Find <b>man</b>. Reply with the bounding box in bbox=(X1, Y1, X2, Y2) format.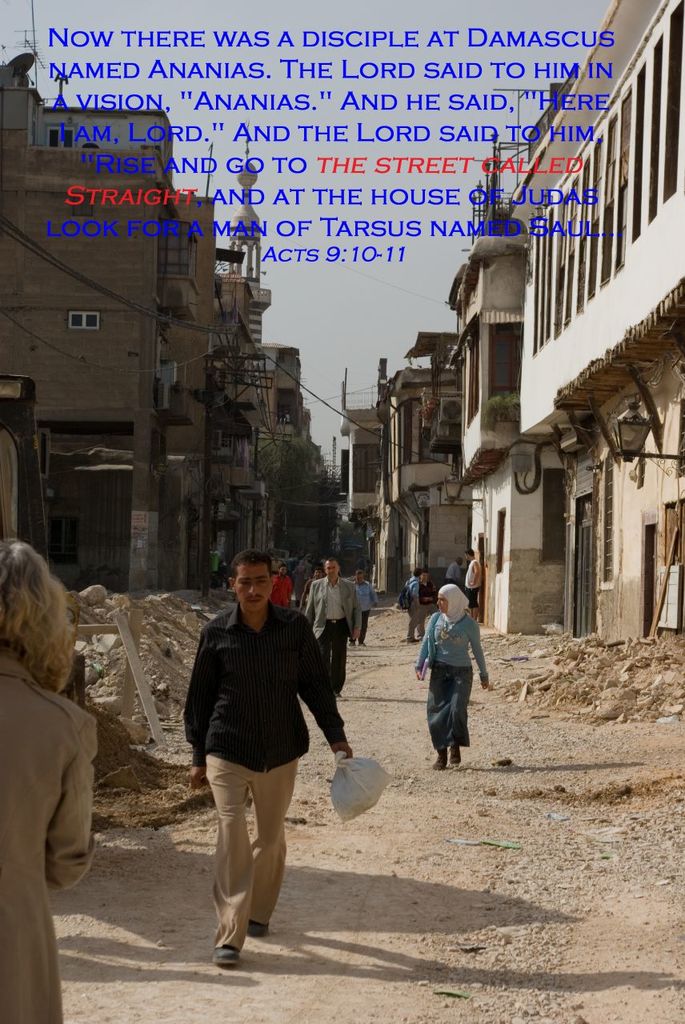
bbox=(174, 550, 350, 946).
